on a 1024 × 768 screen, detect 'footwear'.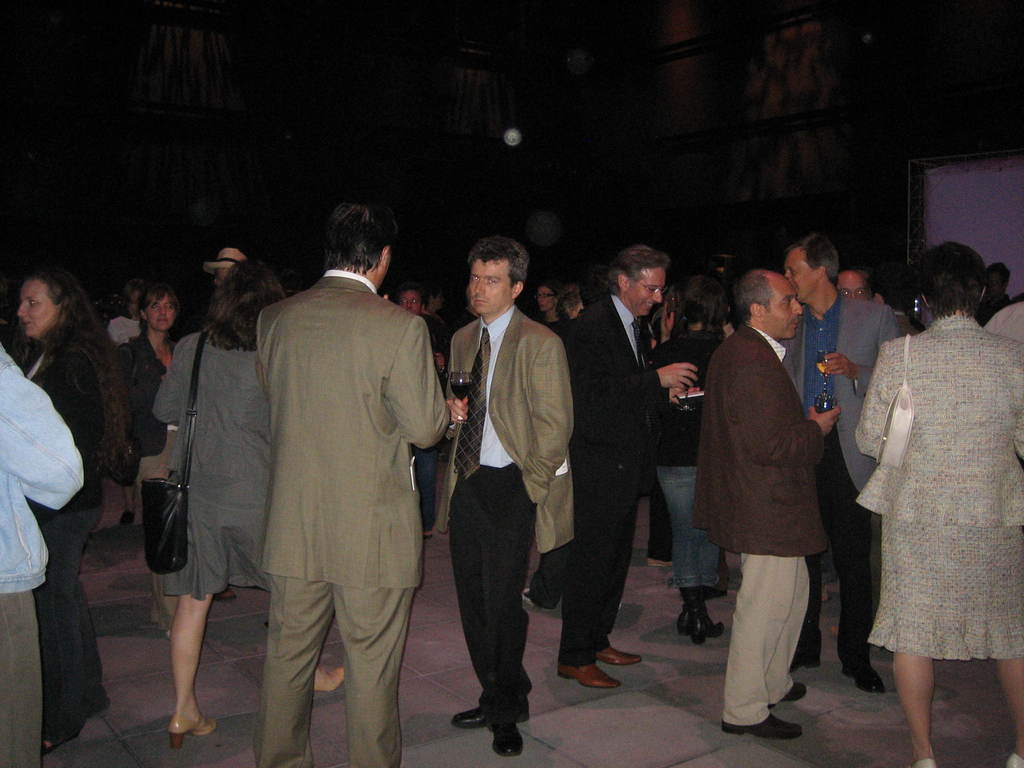
locate(721, 711, 803, 737).
